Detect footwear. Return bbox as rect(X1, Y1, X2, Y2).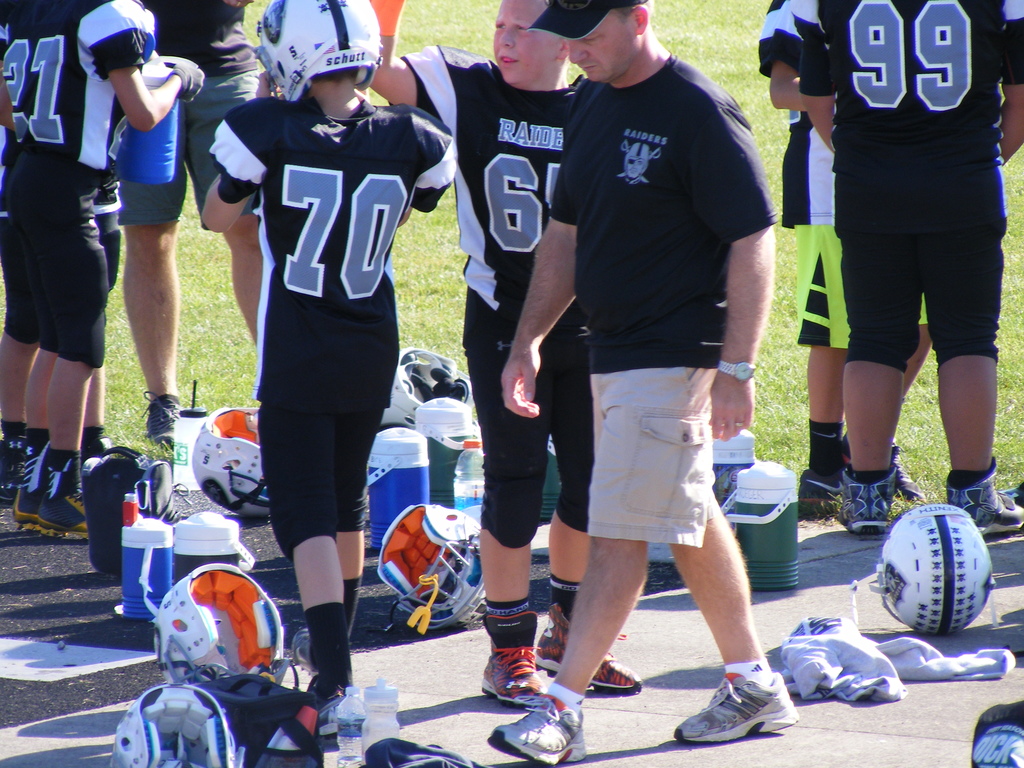
rect(668, 680, 803, 750).
